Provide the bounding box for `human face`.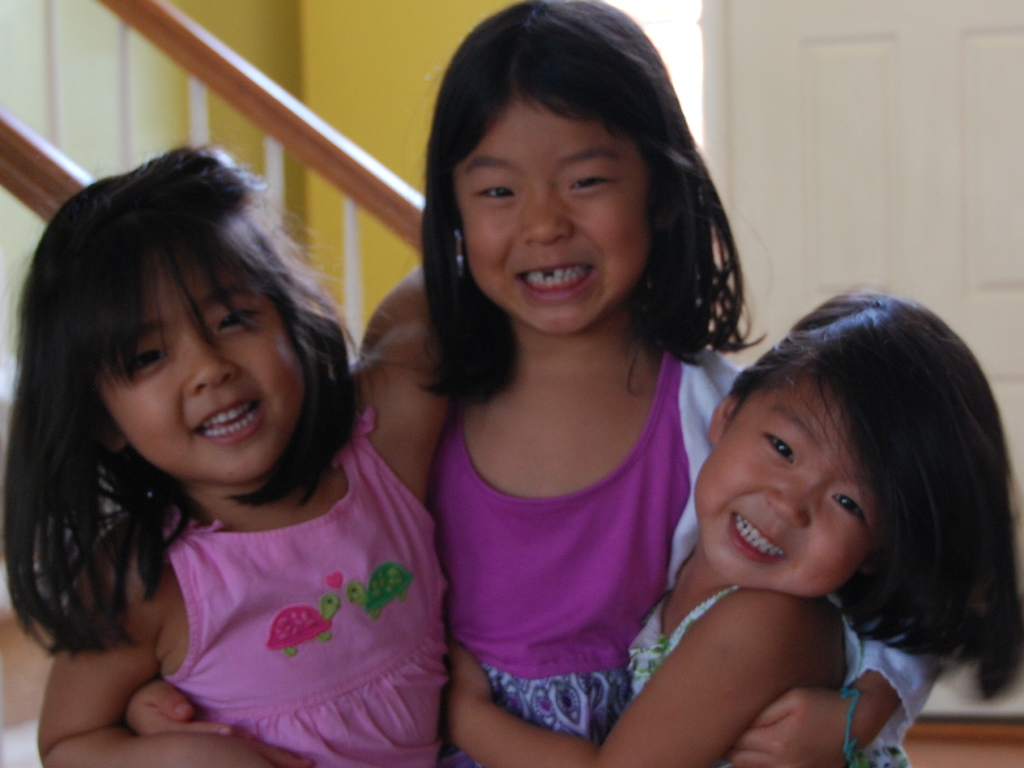
102, 264, 301, 473.
